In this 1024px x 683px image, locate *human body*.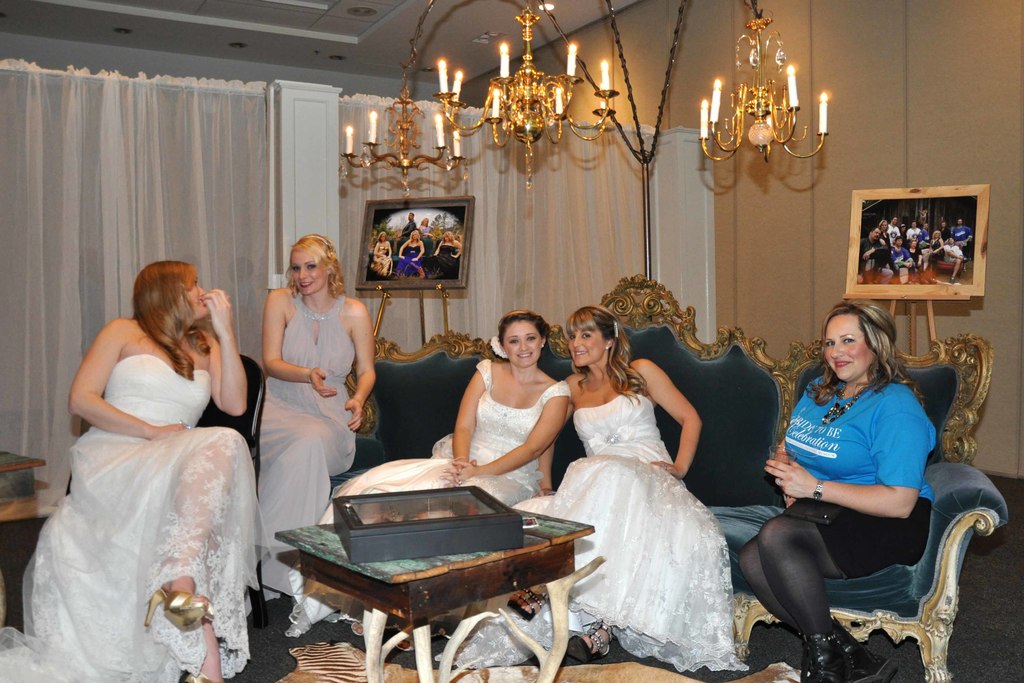
Bounding box: bbox=(340, 317, 571, 629).
